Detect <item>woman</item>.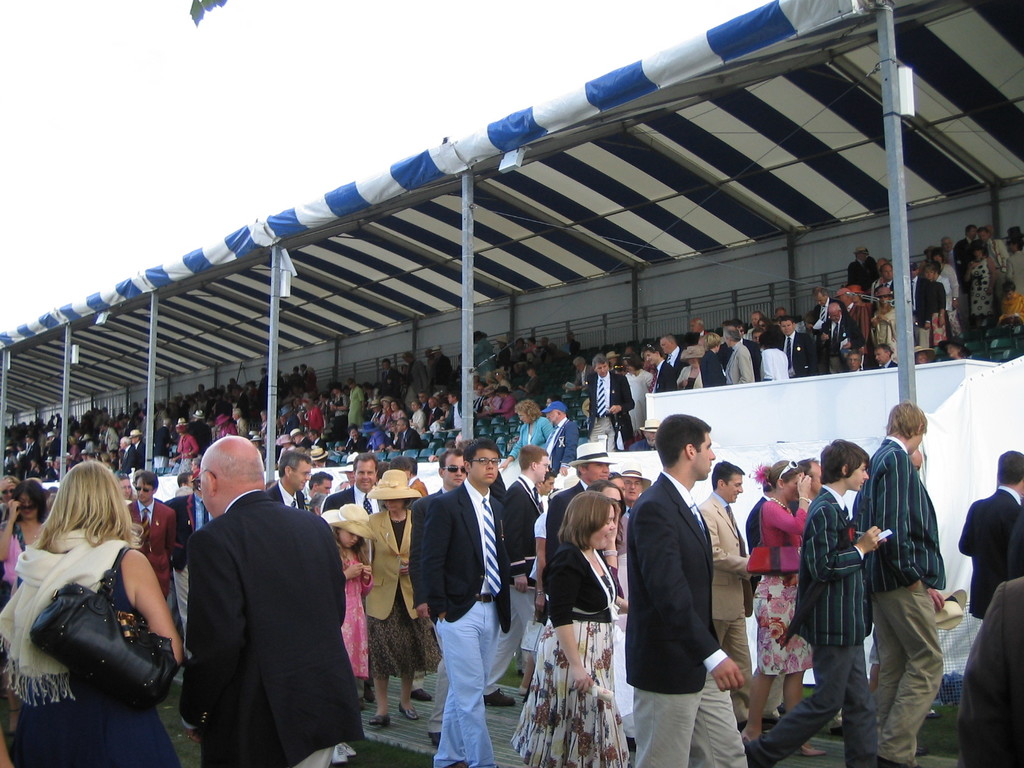
Detected at <bbox>748, 434, 884, 767</bbox>.
